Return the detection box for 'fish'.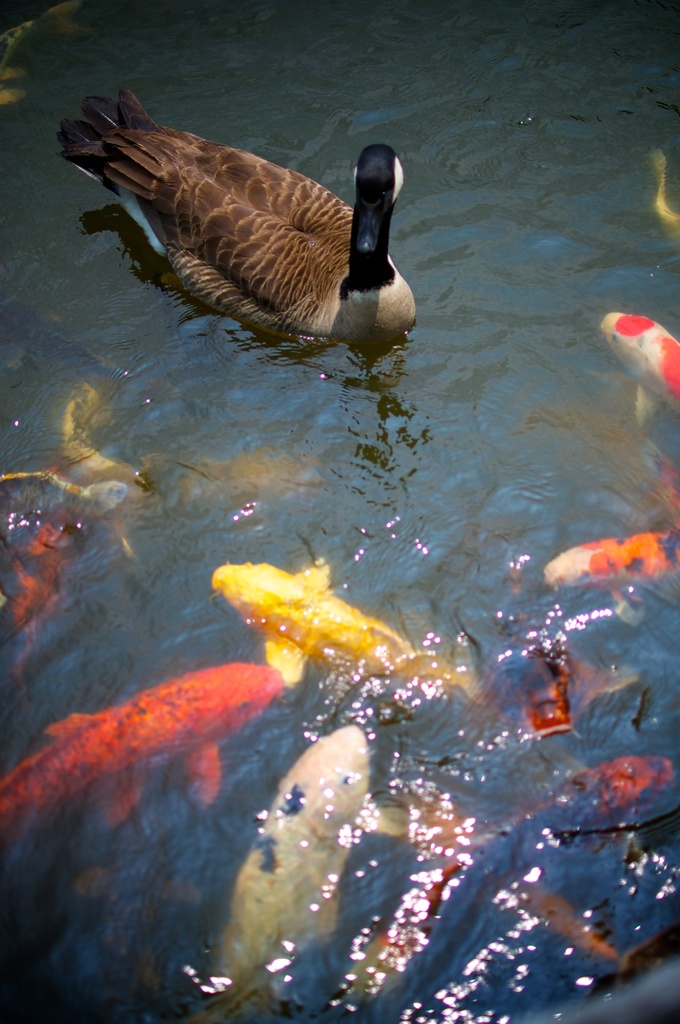
[390,733,626,968].
